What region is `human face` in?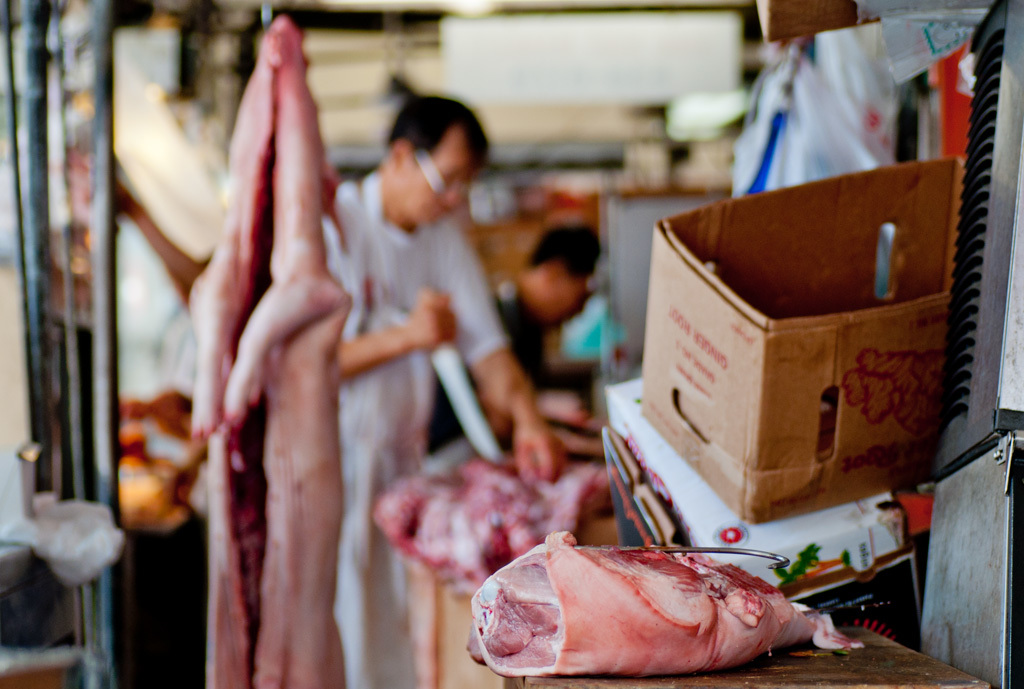
crop(385, 124, 474, 225).
